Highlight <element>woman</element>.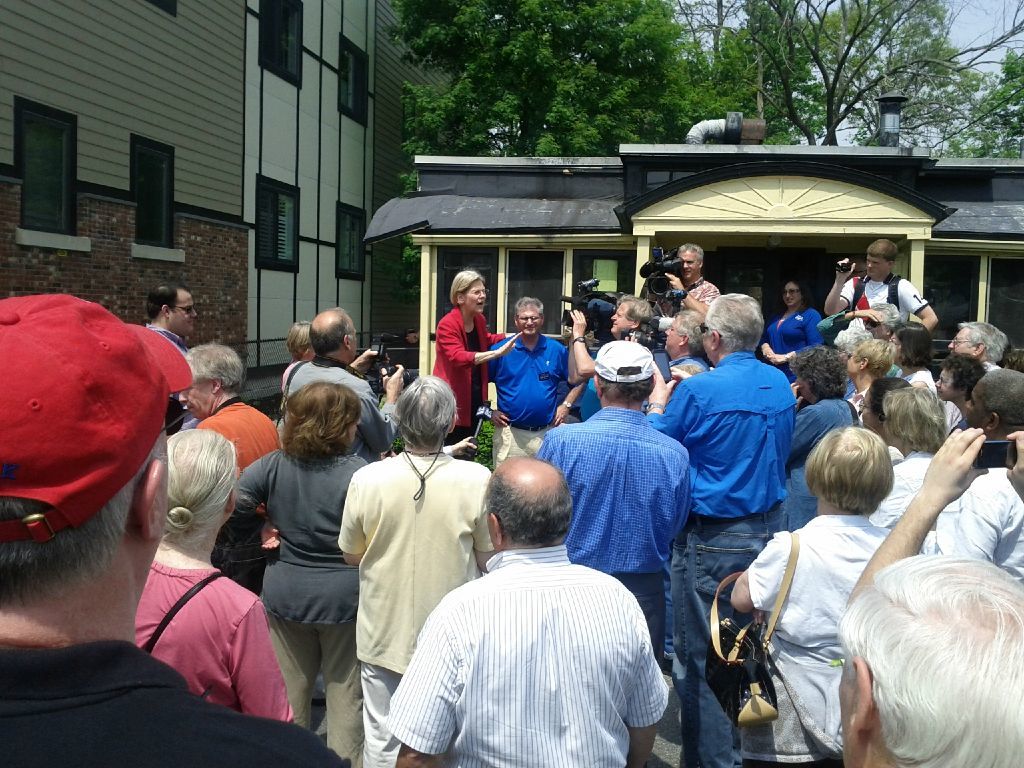
Highlighted region: crop(232, 378, 369, 767).
